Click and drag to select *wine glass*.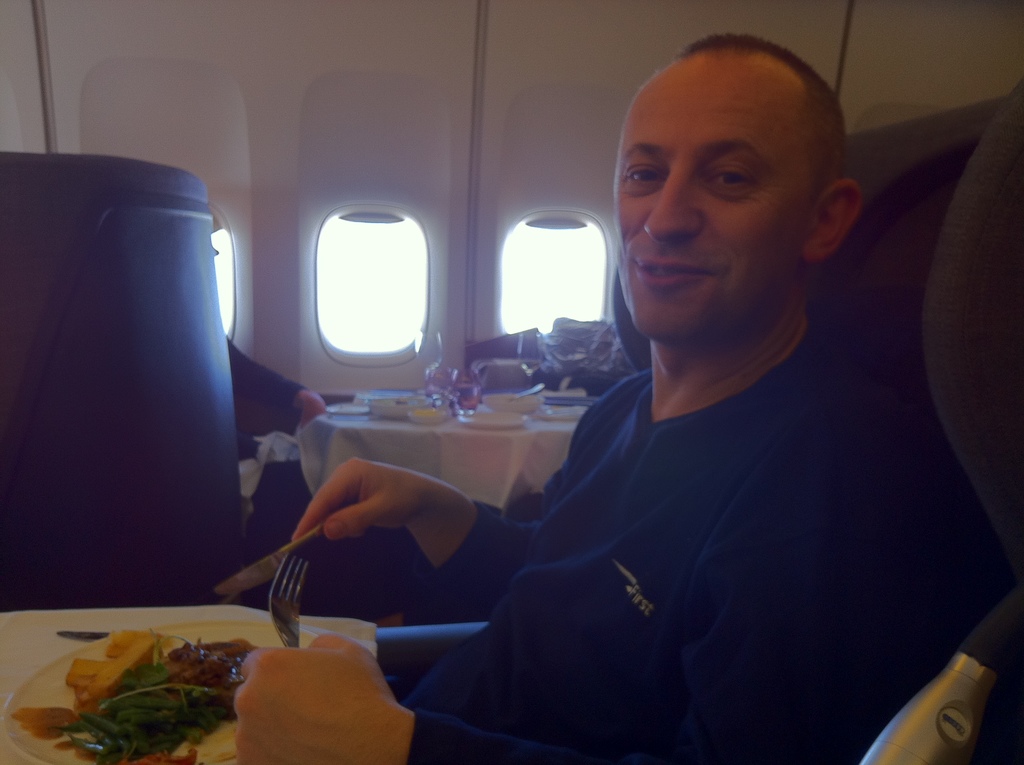
Selection: {"left": 417, "top": 328, "right": 442, "bottom": 399}.
